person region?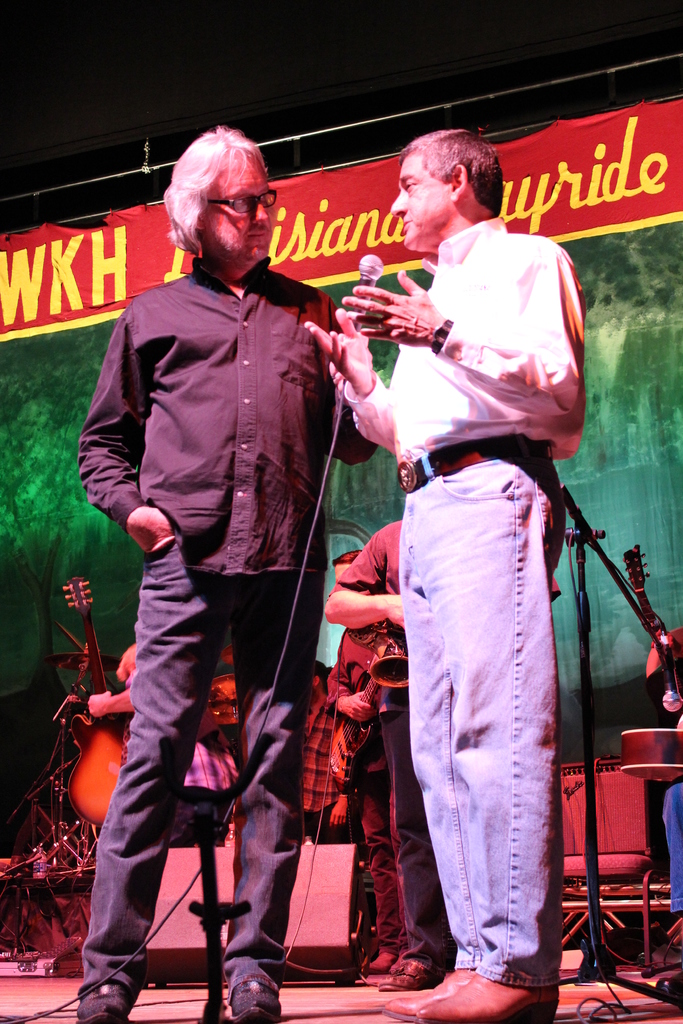
<region>301, 127, 588, 1023</region>
